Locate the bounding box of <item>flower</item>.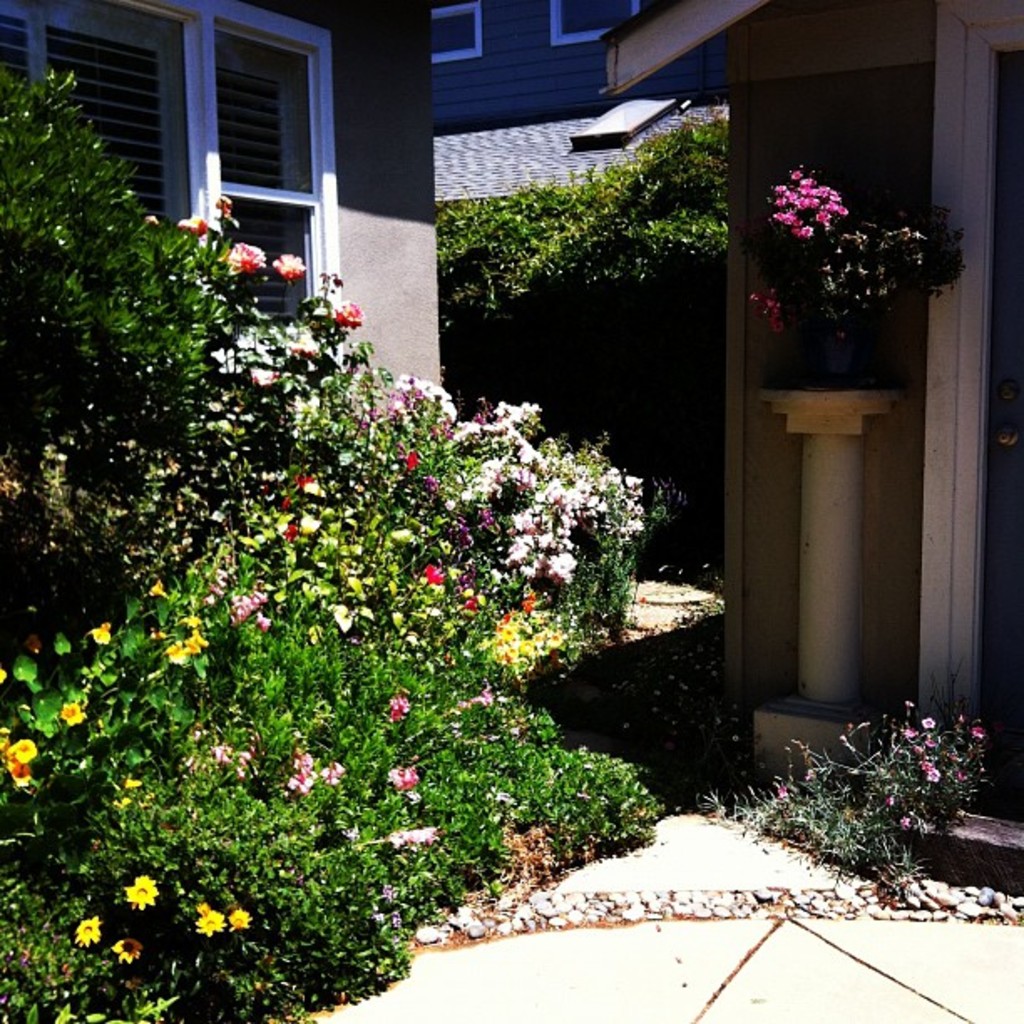
Bounding box: [left=85, top=627, right=110, bottom=643].
